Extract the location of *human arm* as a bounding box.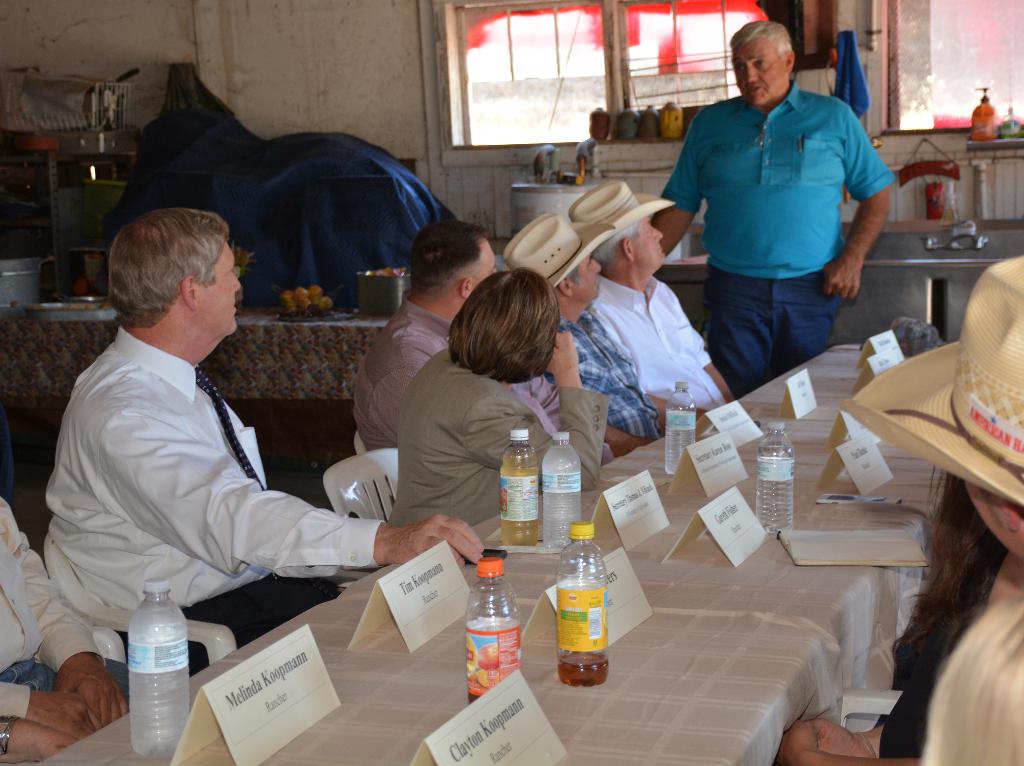
Rect(794, 719, 888, 761).
